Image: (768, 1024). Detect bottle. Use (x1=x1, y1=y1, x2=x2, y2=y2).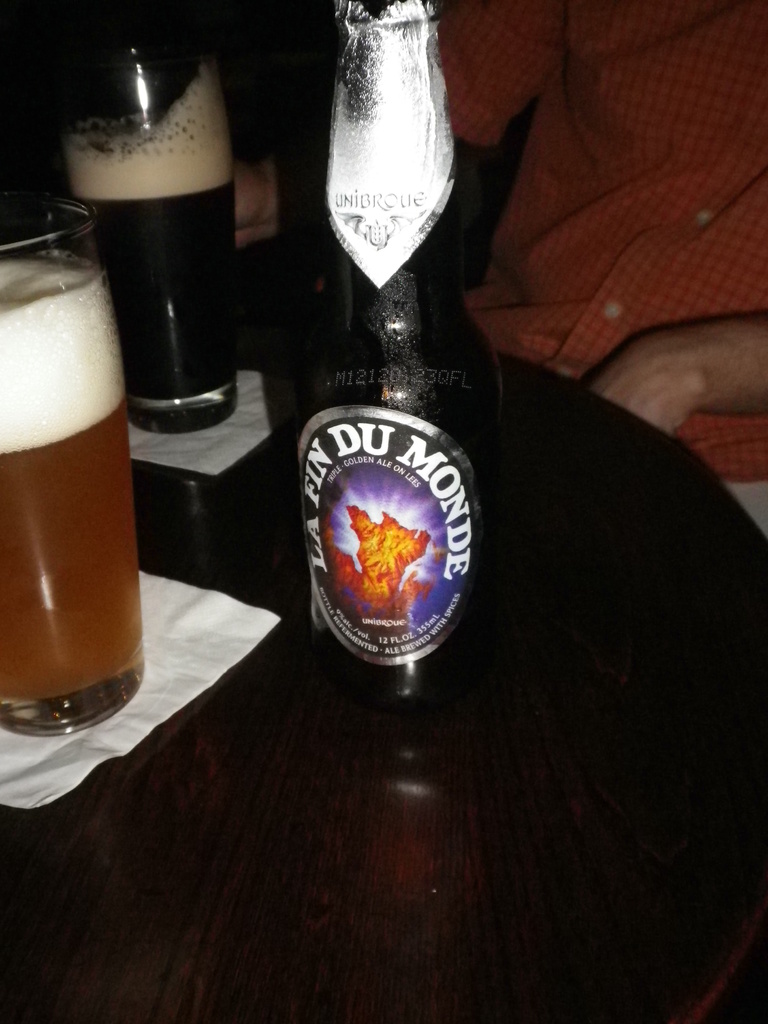
(x1=294, y1=0, x2=498, y2=740).
